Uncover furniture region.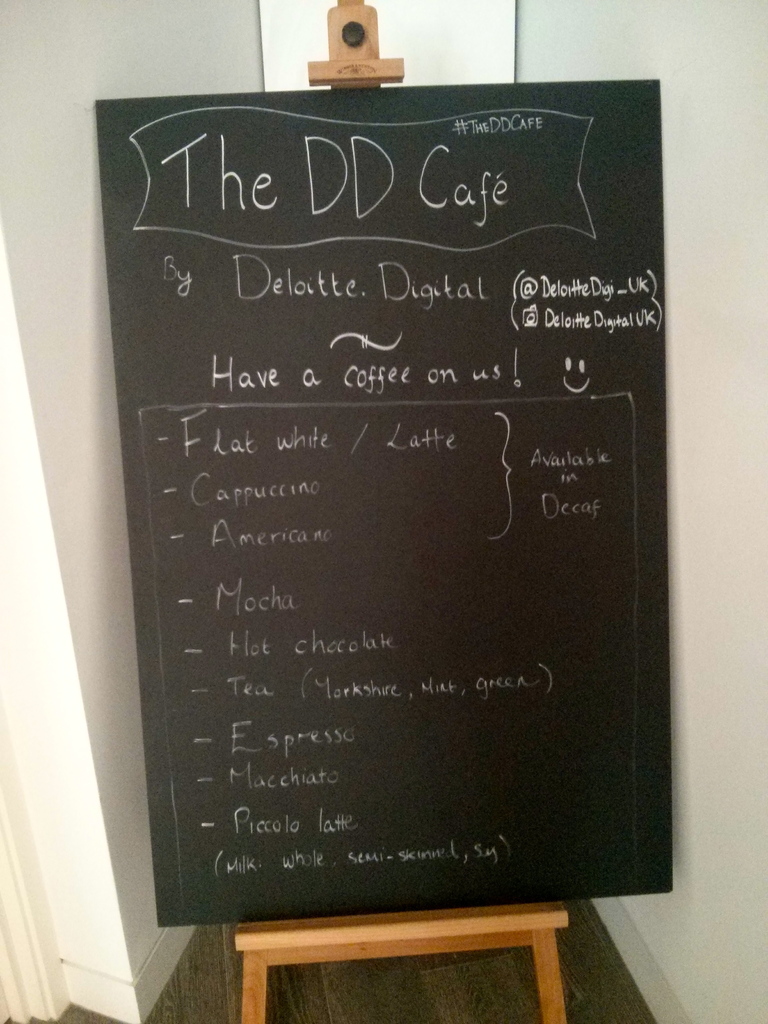
Uncovered: (x1=207, y1=896, x2=566, y2=1020).
